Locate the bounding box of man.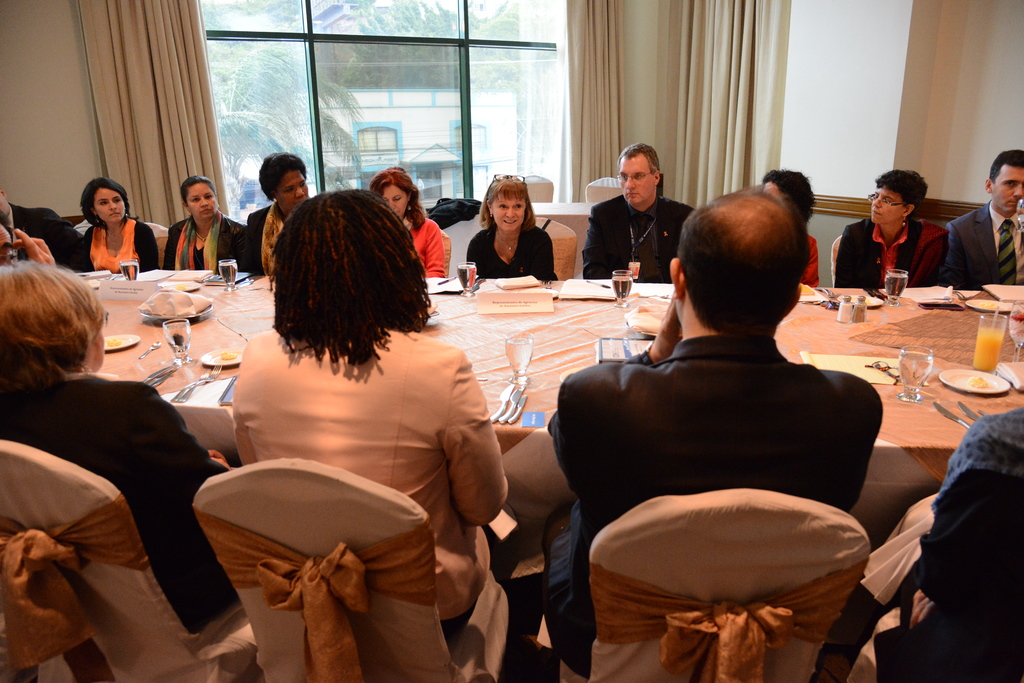
Bounding box: left=577, top=141, right=696, bottom=287.
